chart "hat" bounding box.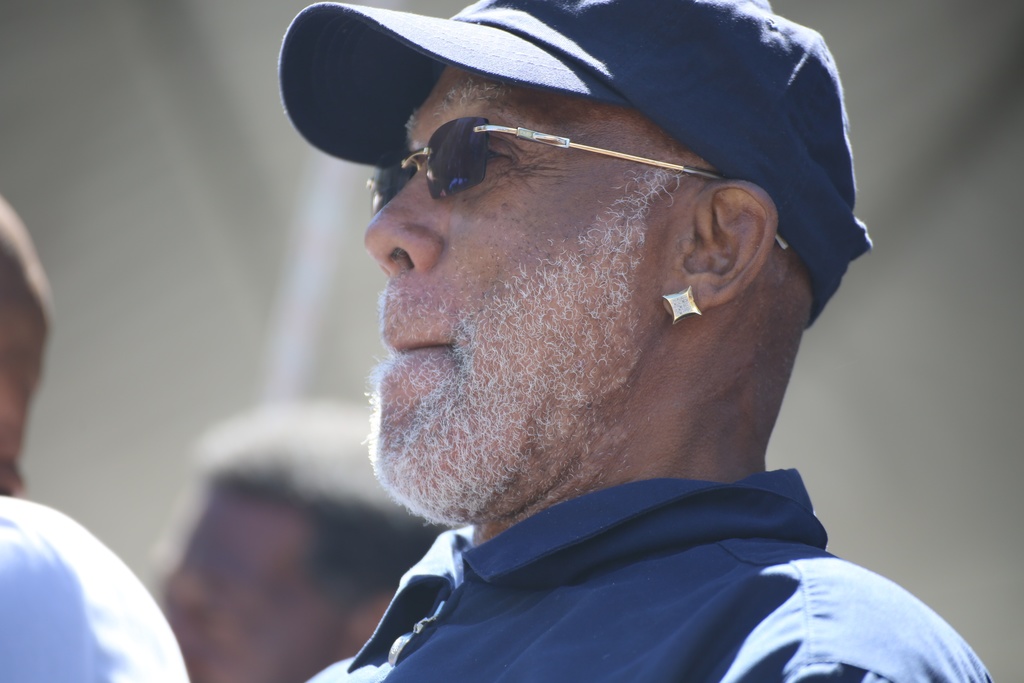
Charted: l=279, t=0, r=872, b=328.
